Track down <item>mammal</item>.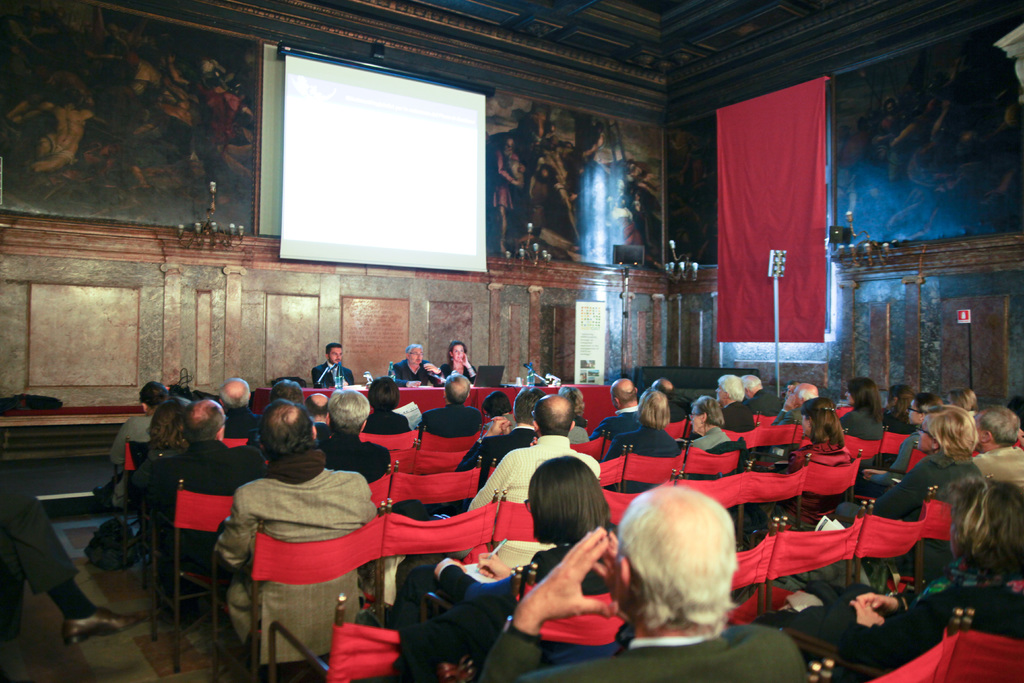
Tracked to left=840, top=395, right=936, bottom=495.
